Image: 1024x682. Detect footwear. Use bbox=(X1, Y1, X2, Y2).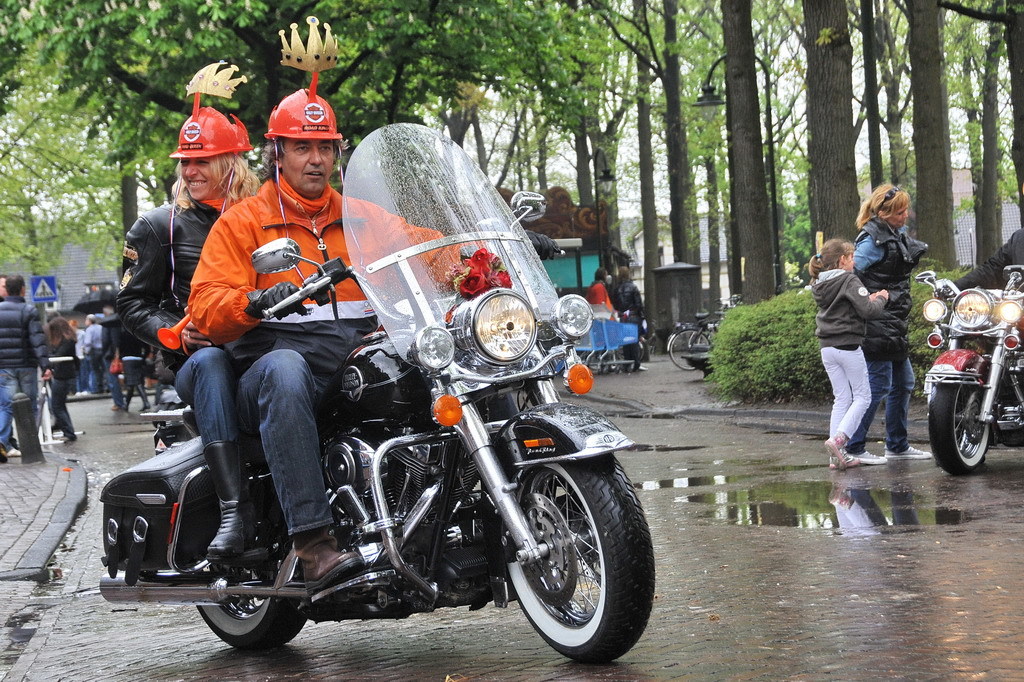
bbox=(884, 444, 932, 462).
